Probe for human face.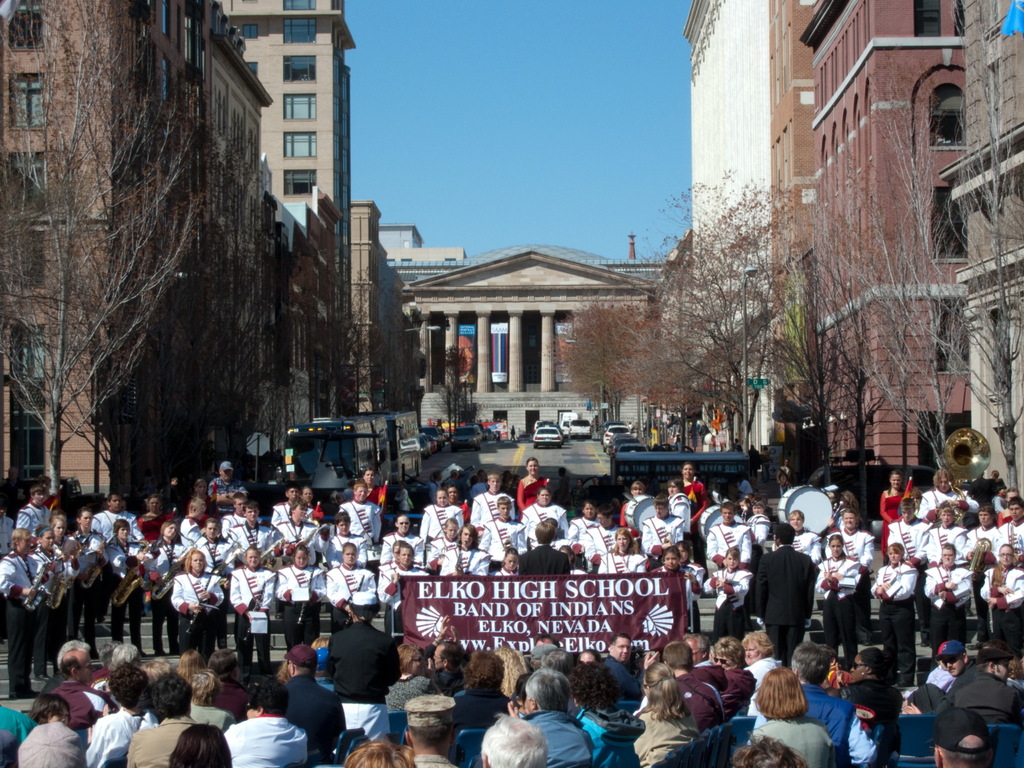
Probe result: {"left": 886, "top": 547, "right": 901, "bottom": 563}.
